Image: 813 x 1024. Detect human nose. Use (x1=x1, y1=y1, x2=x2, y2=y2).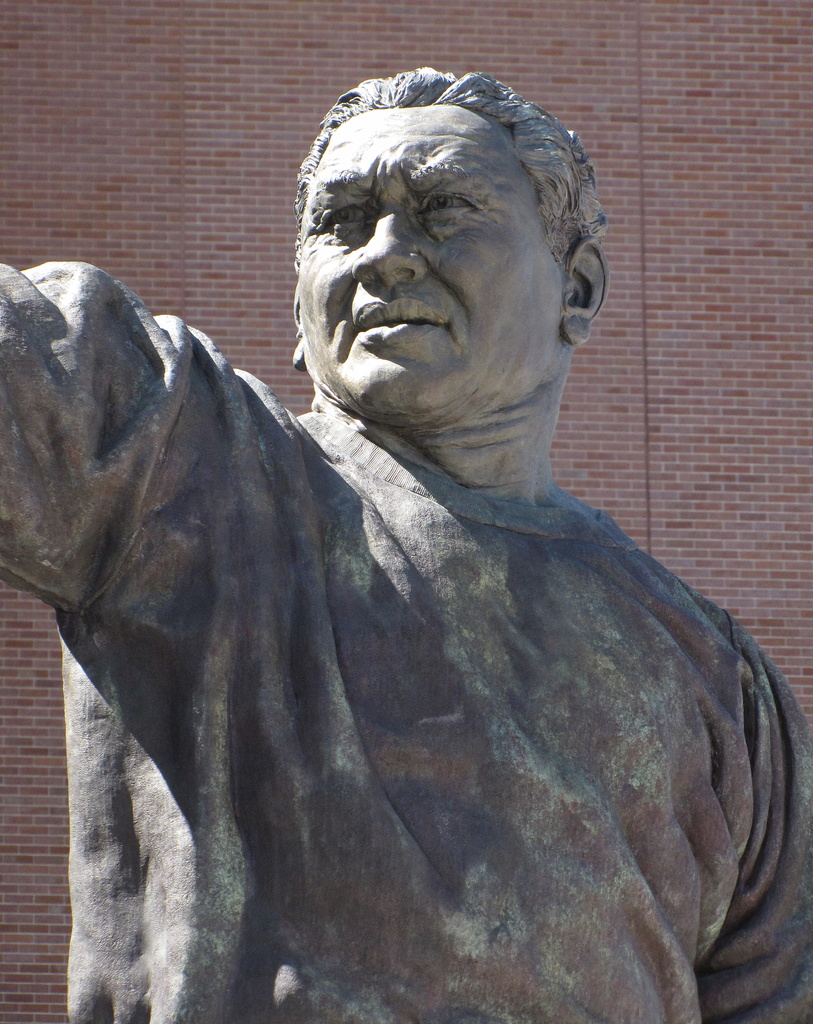
(x1=355, y1=189, x2=434, y2=291).
